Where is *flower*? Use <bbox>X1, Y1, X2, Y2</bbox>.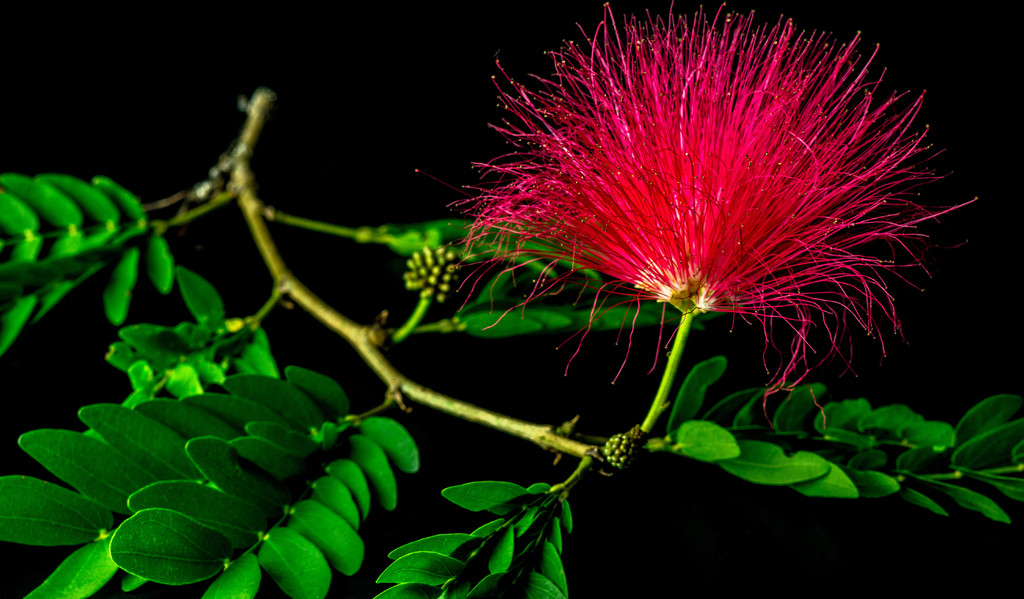
<bbox>450, 19, 971, 352</bbox>.
